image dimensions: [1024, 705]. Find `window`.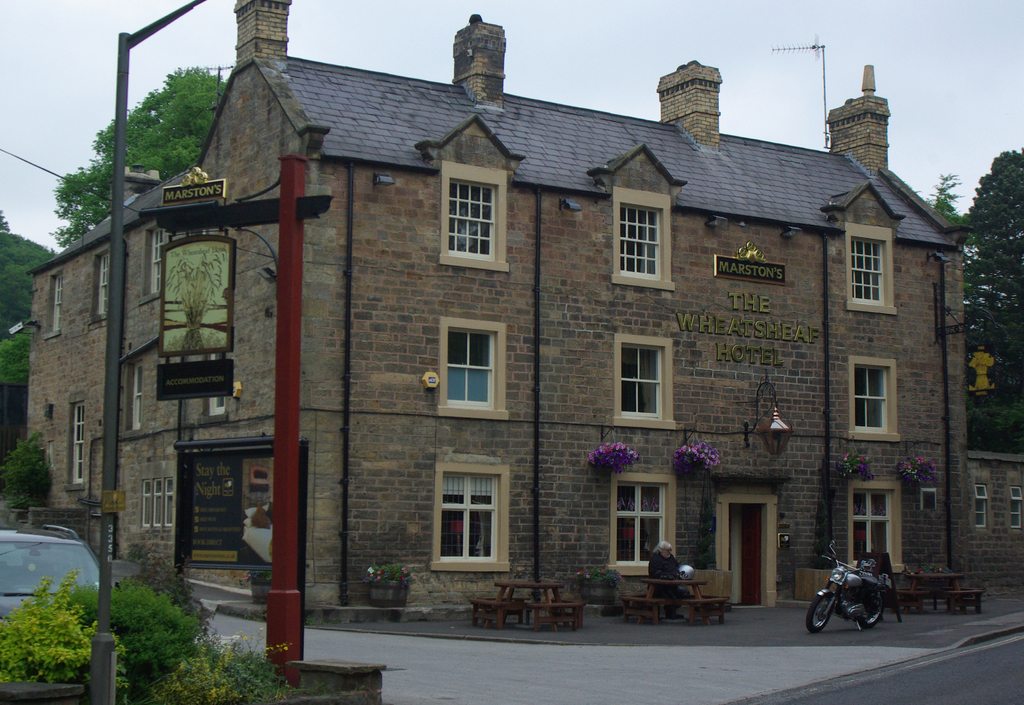
left=147, top=227, right=164, bottom=291.
